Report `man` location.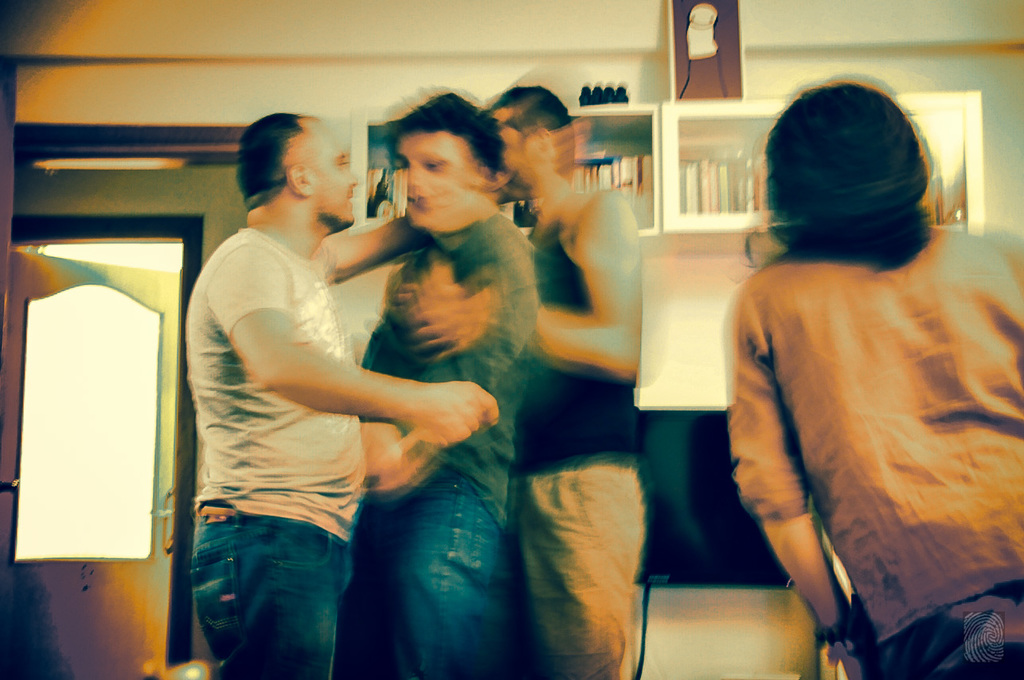
Report: left=423, top=84, right=647, bottom=679.
